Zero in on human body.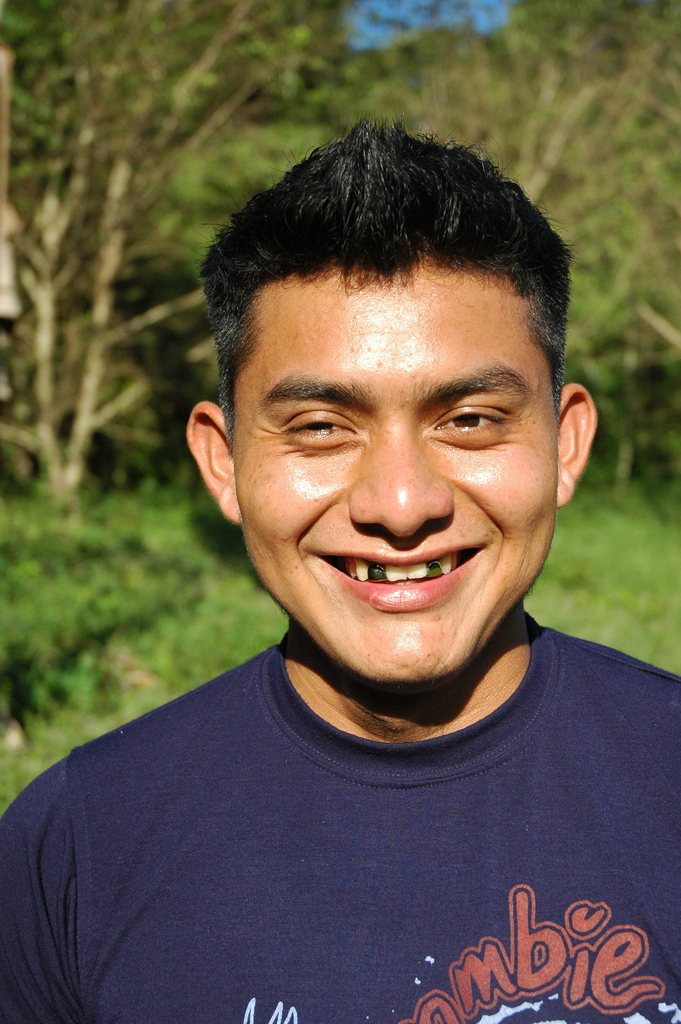
Zeroed in: Rect(0, 120, 680, 1023).
